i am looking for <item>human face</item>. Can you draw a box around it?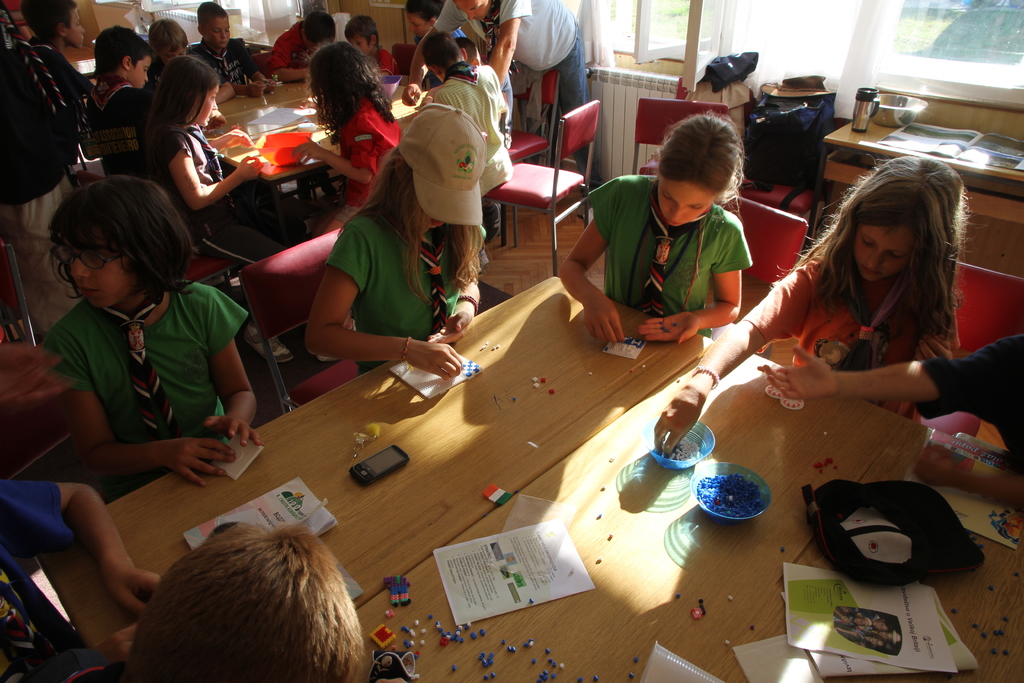
Sure, the bounding box is Rect(203, 16, 230, 46).
